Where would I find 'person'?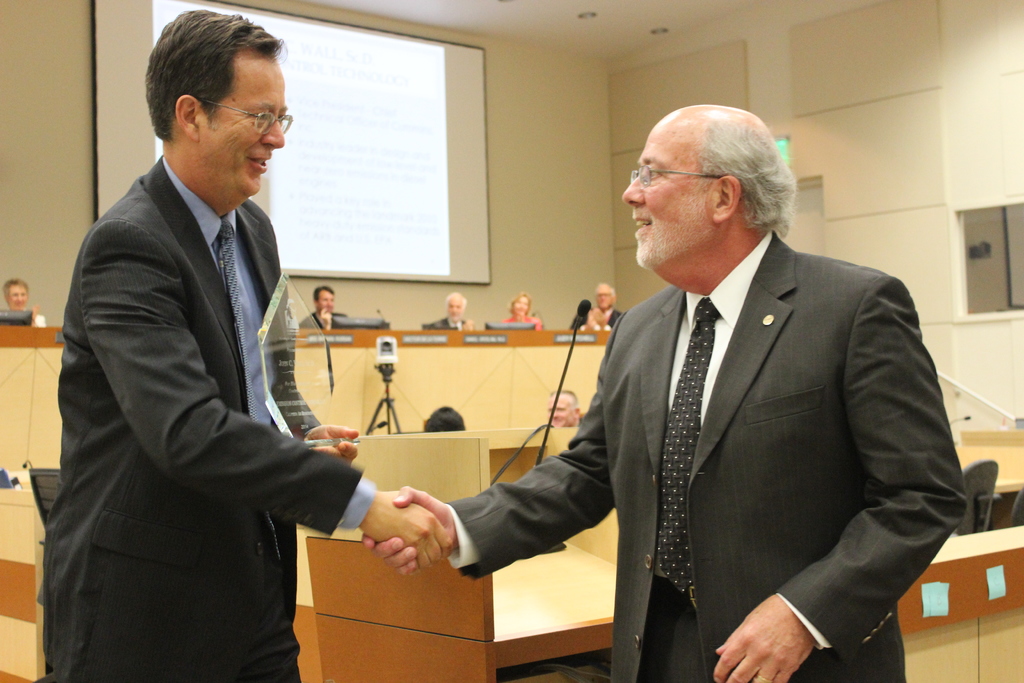
At pyautogui.locateOnScreen(42, 8, 459, 682).
